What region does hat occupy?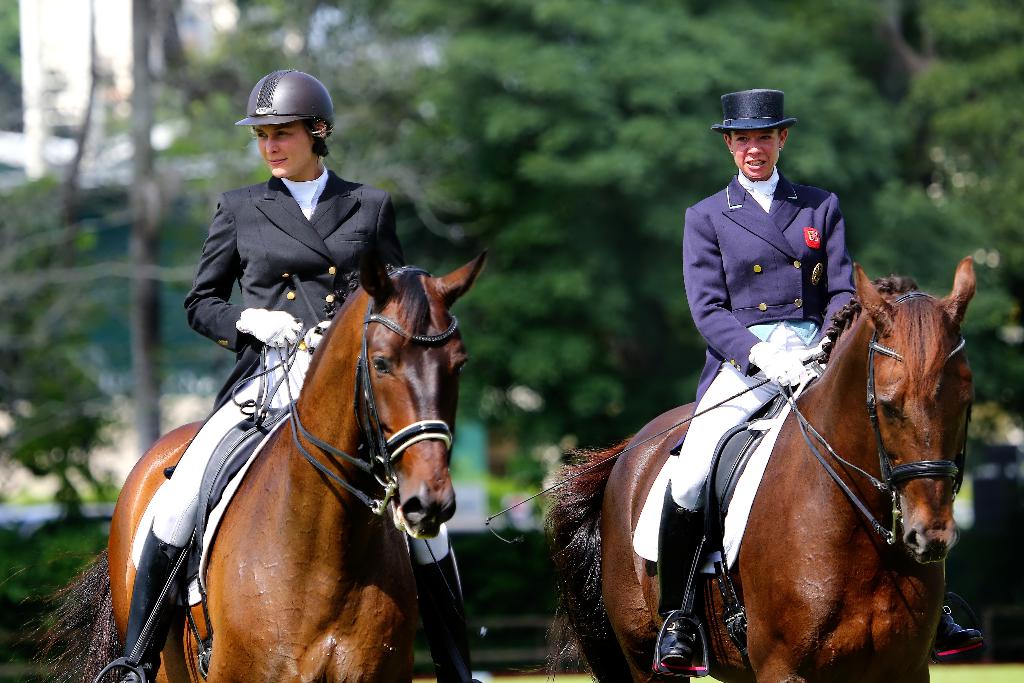
706, 90, 798, 136.
